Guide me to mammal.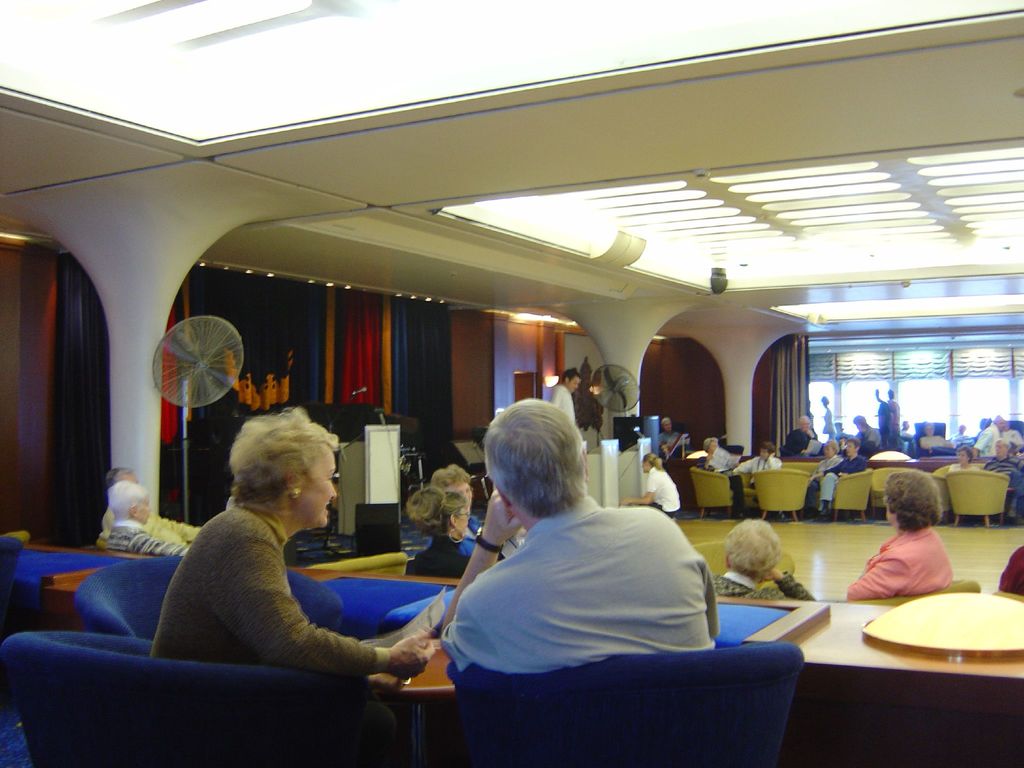
Guidance: 957:447:975:472.
